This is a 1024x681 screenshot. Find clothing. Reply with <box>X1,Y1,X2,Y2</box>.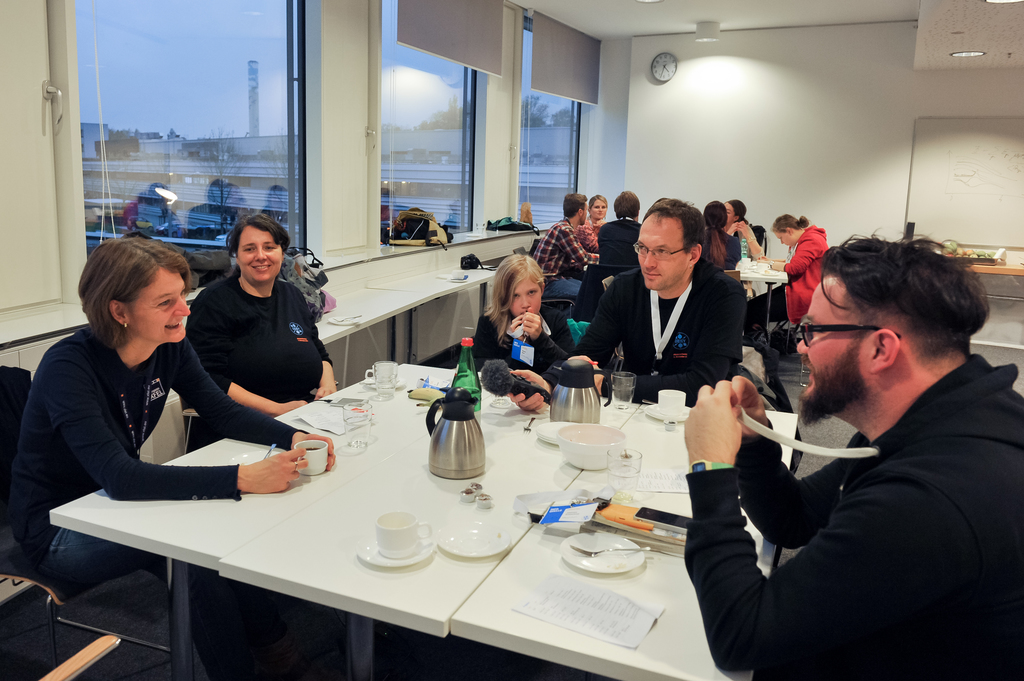
<box>470,307,572,382</box>.
